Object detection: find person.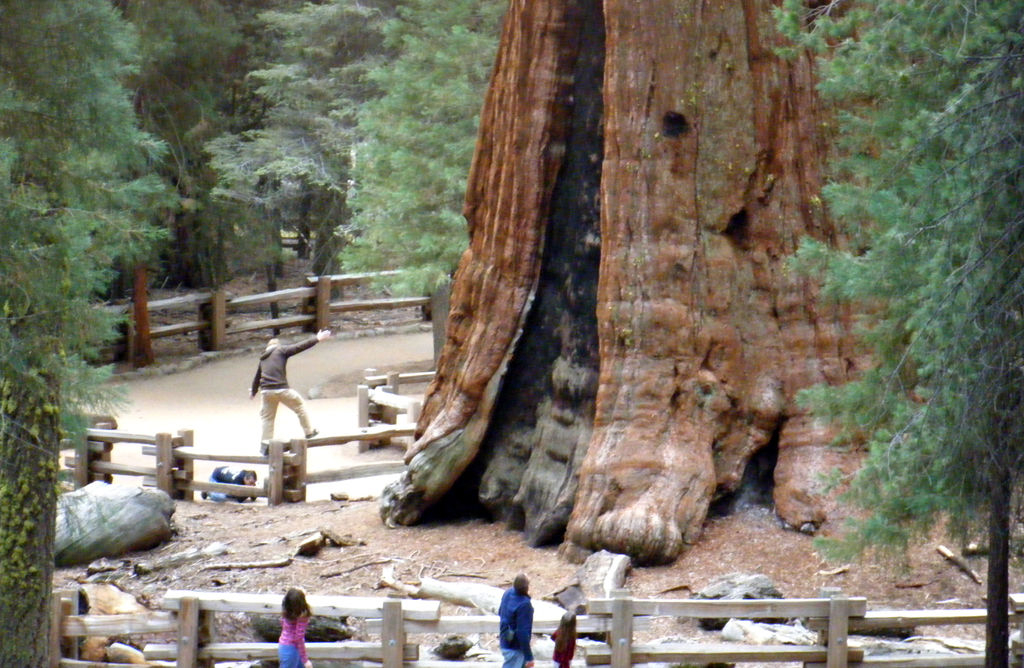
region(238, 474, 257, 506).
